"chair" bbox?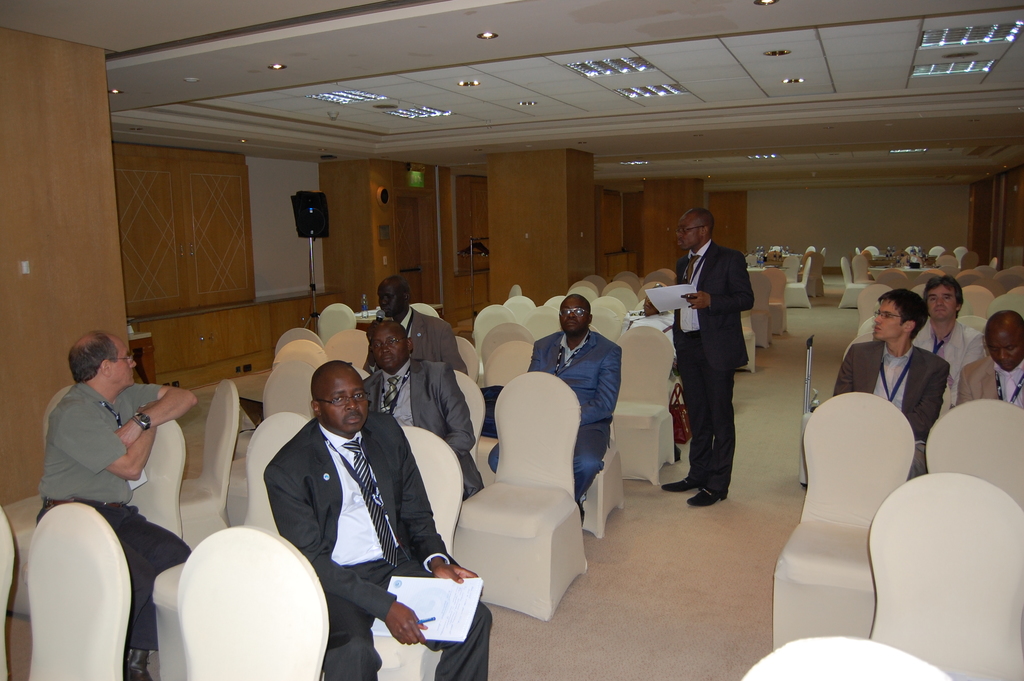
x1=184 y1=529 x2=316 y2=680
